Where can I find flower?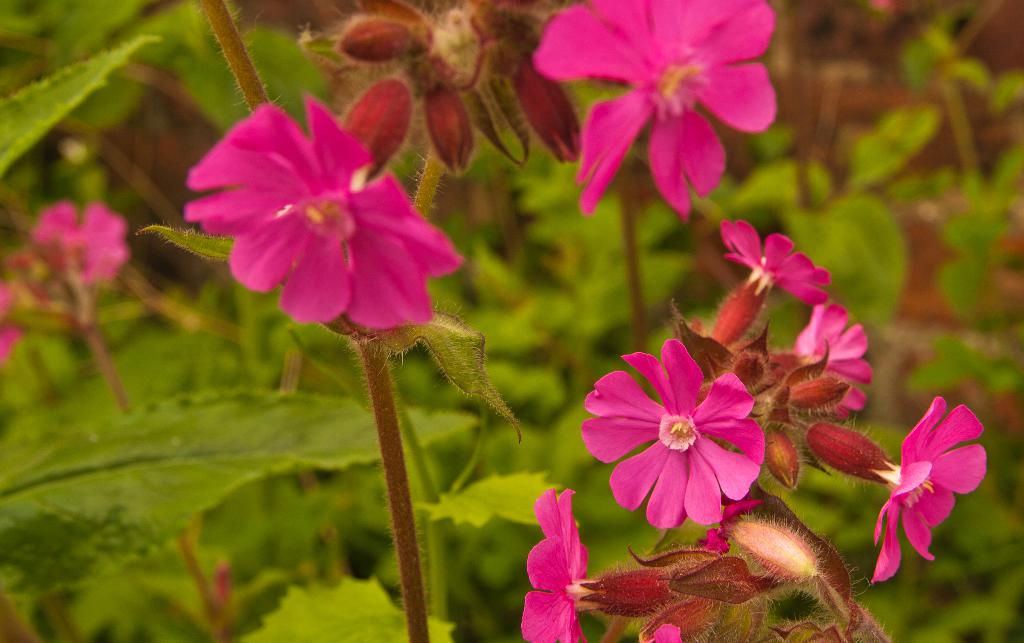
You can find it at <bbox>721, 219, 831, 307</bbox>.
